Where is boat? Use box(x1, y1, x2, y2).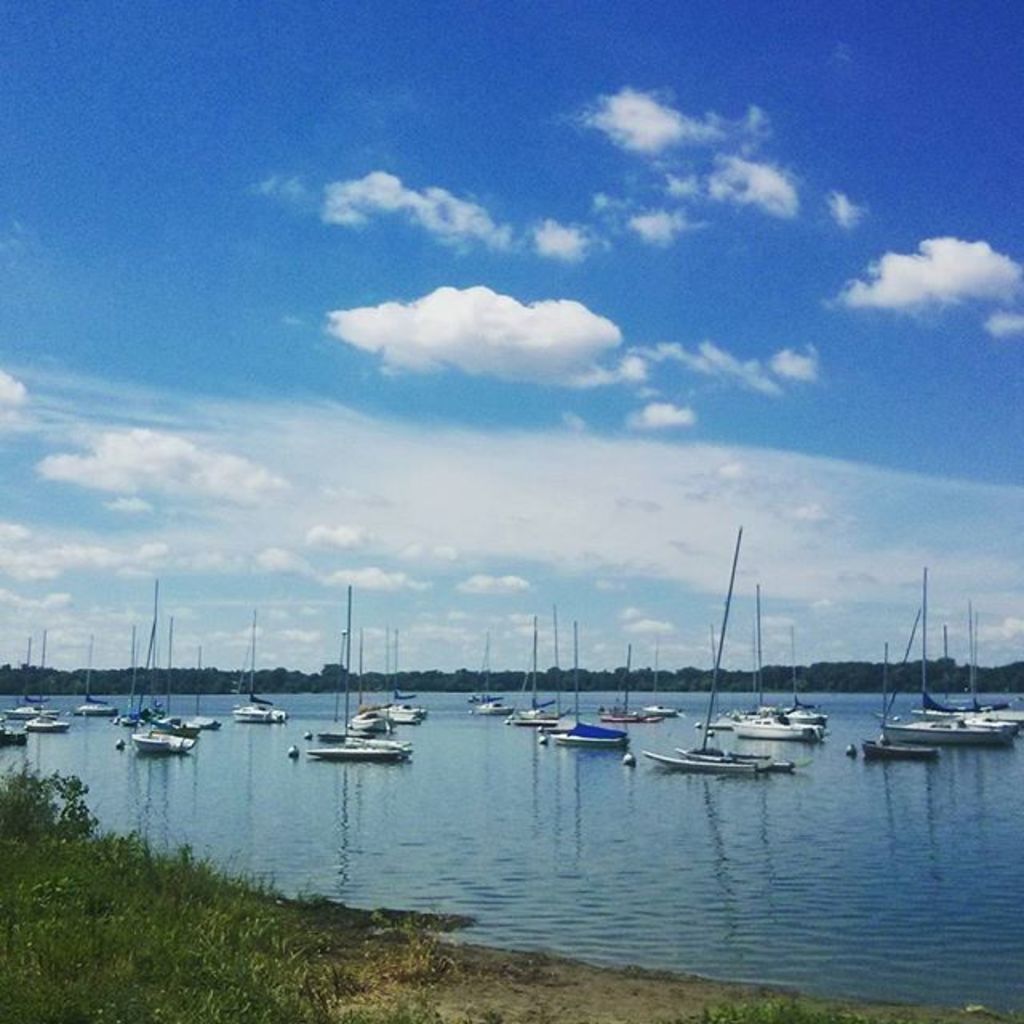
box(538, 619, 624, 754).
